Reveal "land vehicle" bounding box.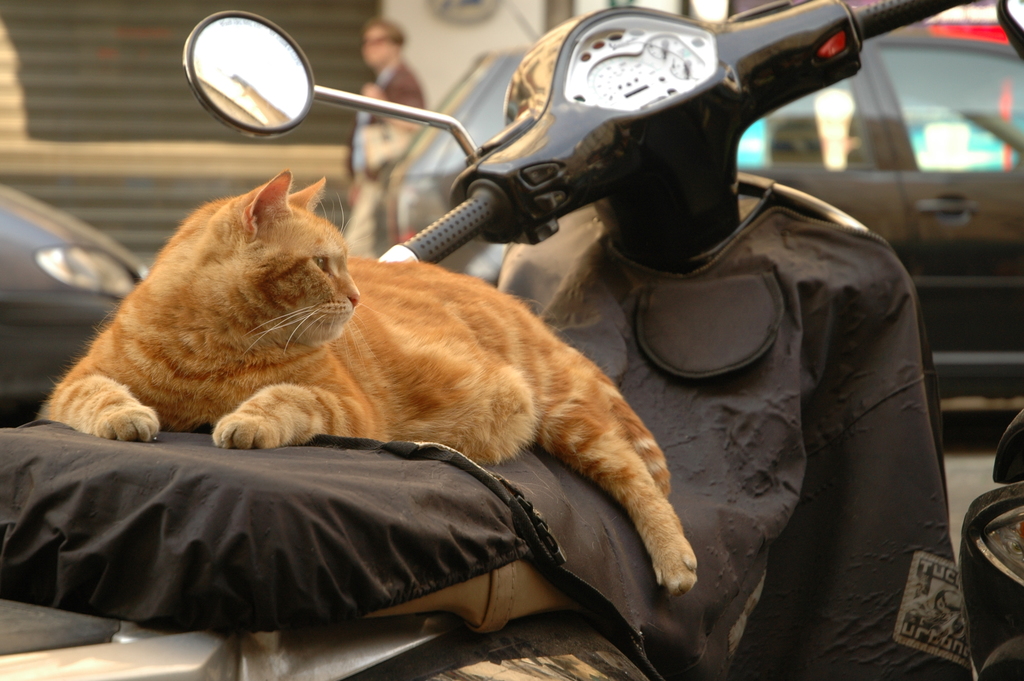
Revealed: left=1, top=181, right=150, bottom=418.
